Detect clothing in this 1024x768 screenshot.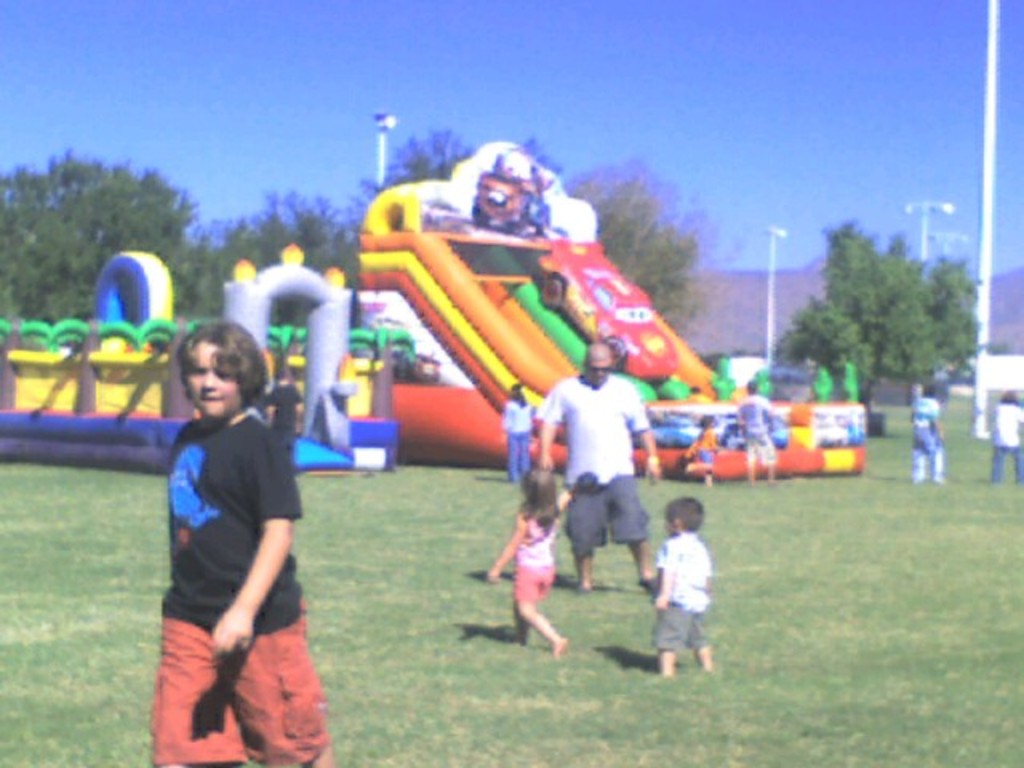
Detection: l=501, t=402, r=528, b=472.
